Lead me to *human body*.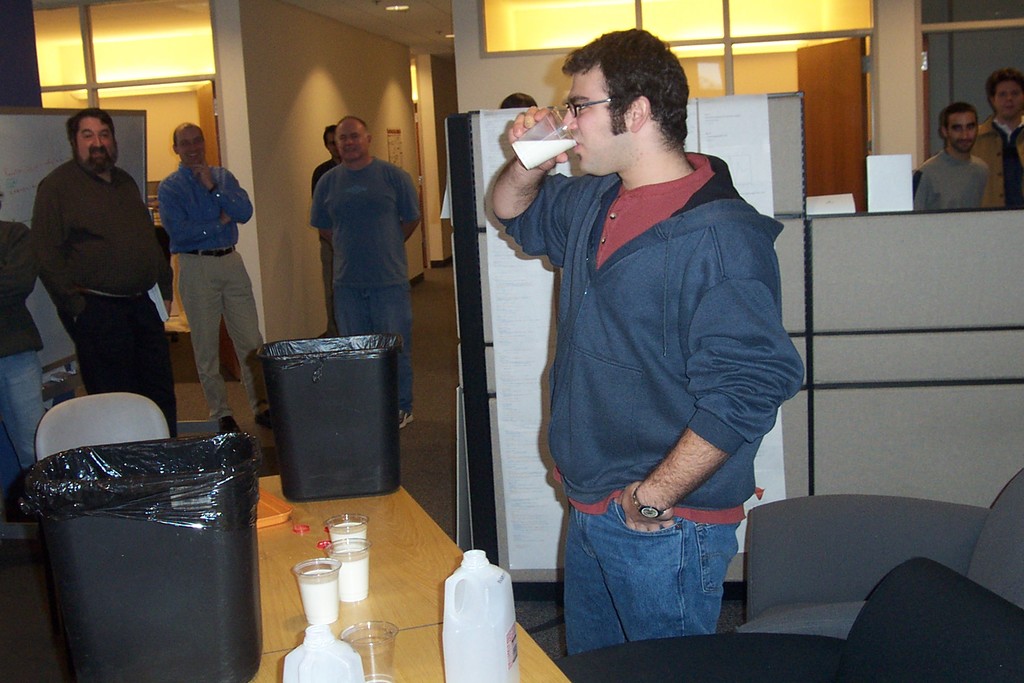
Lead to [33, 160, 174, 426].
